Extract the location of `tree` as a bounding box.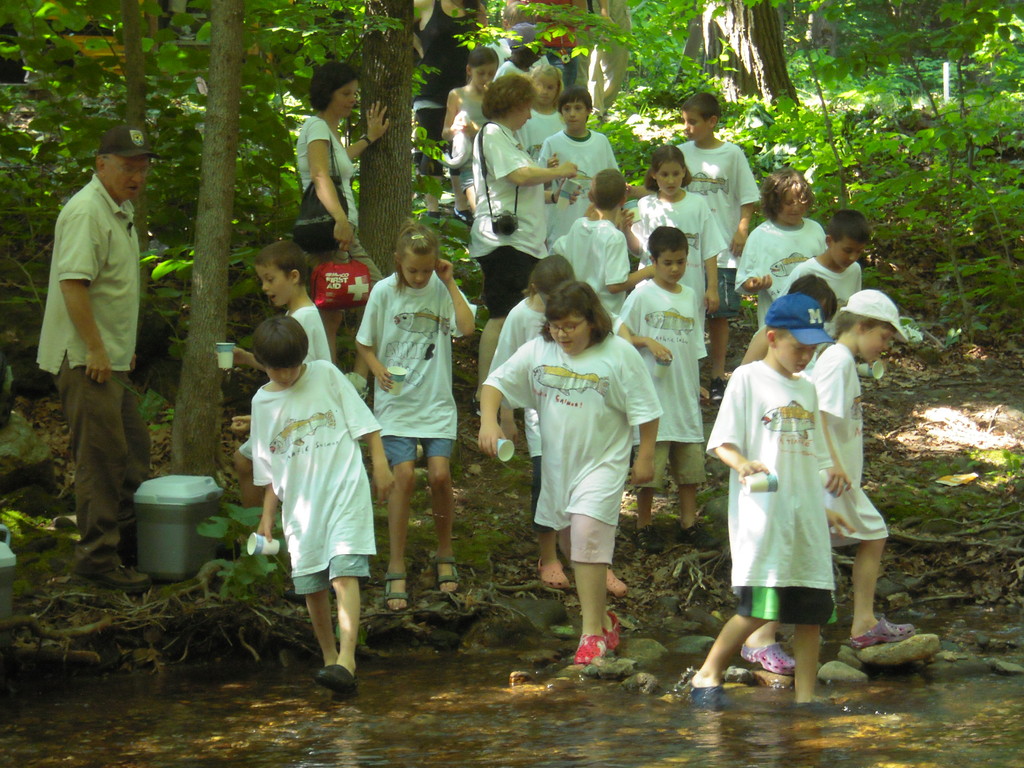
select_region(360, 0, 419, 269).
